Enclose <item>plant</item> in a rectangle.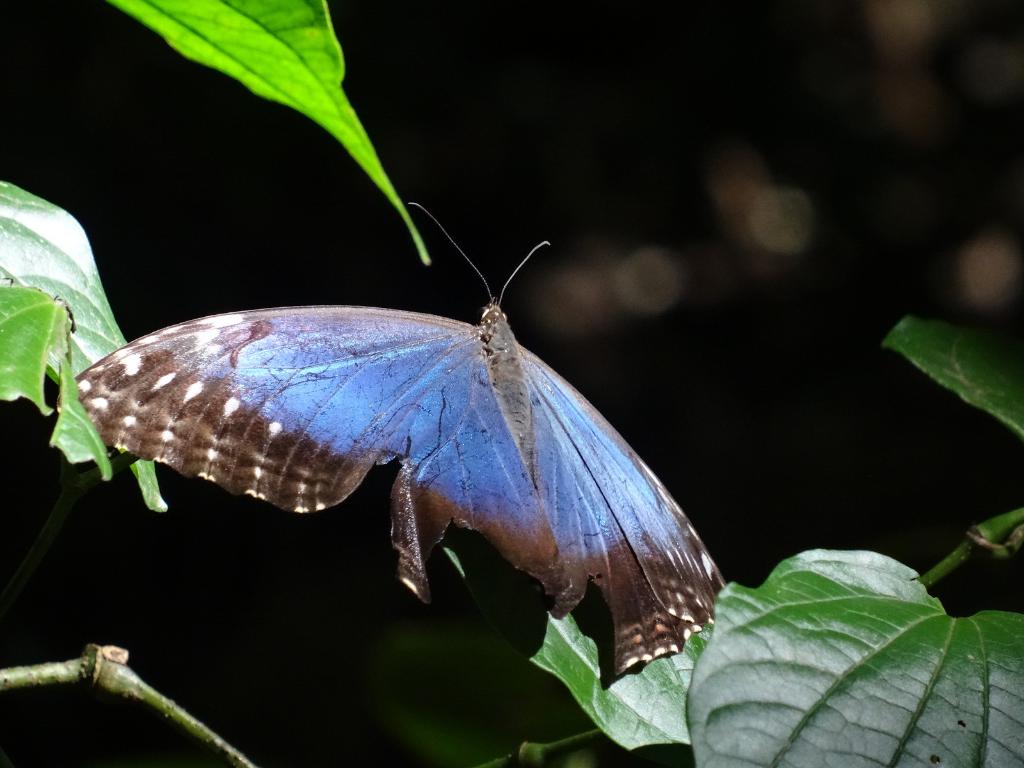
(x1=0, y1=0, x2=1023, y2=767).
